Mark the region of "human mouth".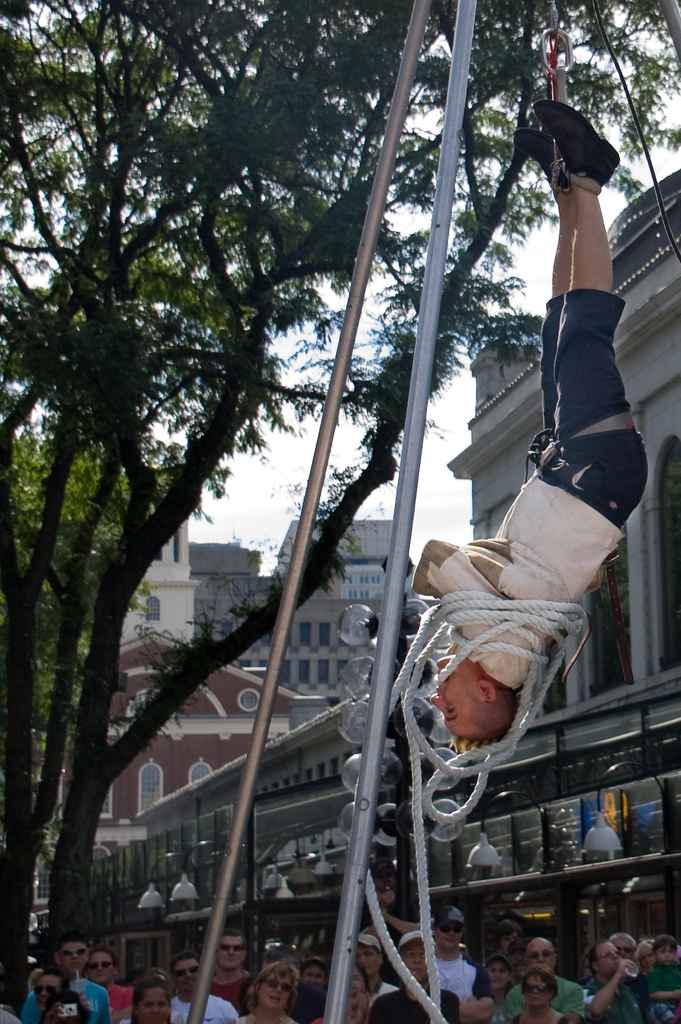
Region: [x1=664, y1=956, x2=669, y2=961].
